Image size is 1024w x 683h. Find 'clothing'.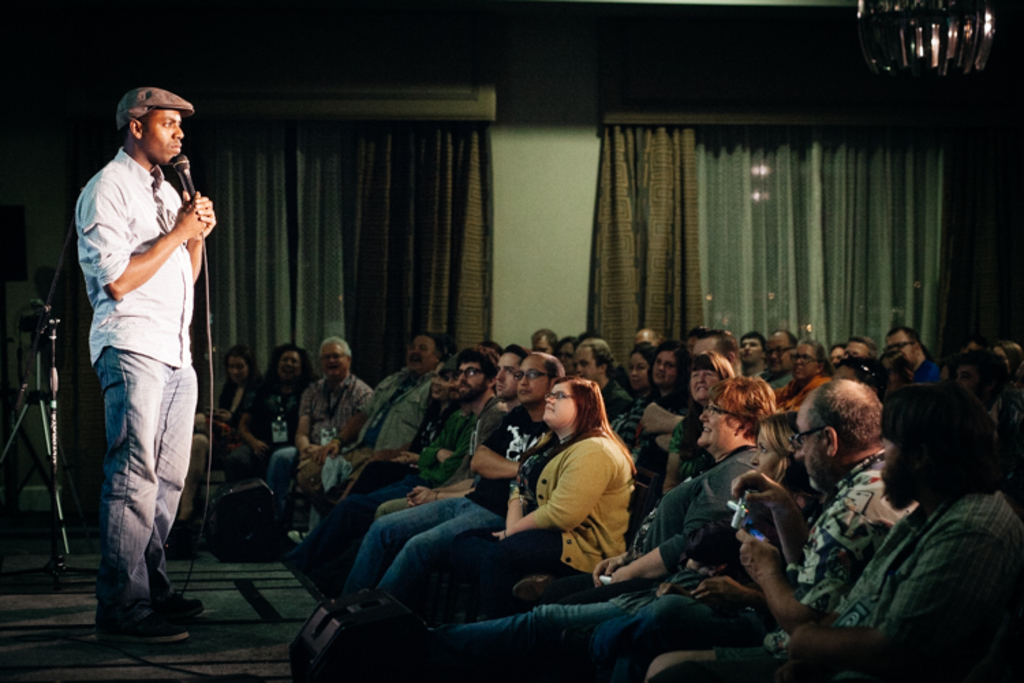
<bbox>253, 372, 302, 452</bbox>.
